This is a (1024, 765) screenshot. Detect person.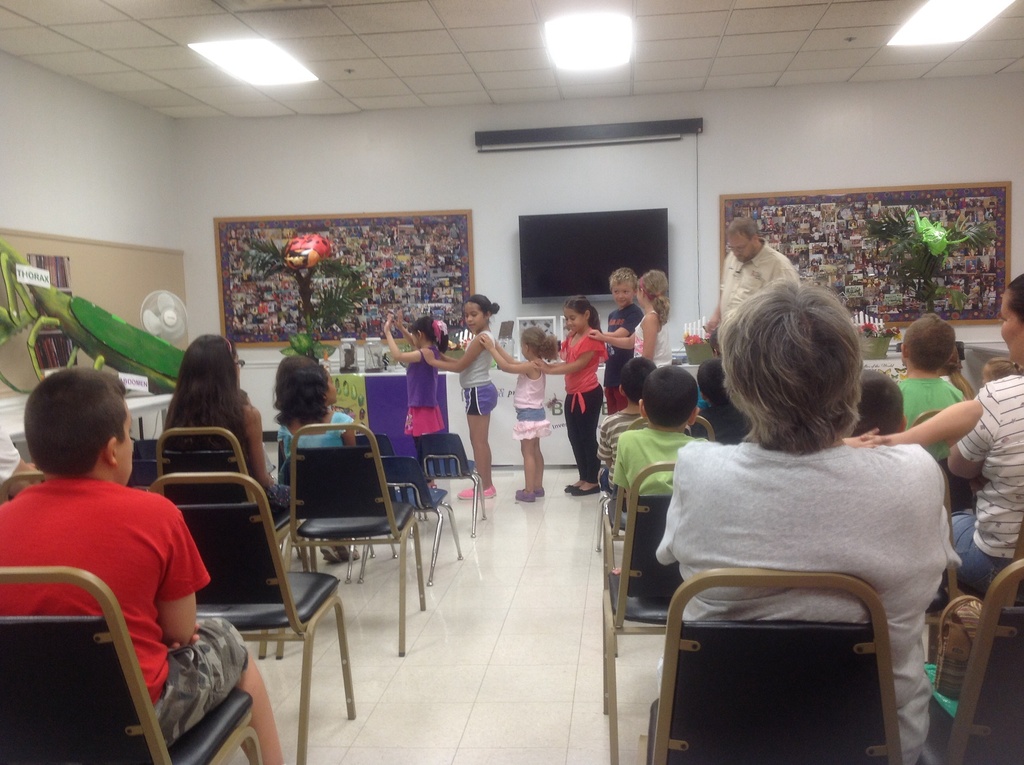
(651,271,946,764).
